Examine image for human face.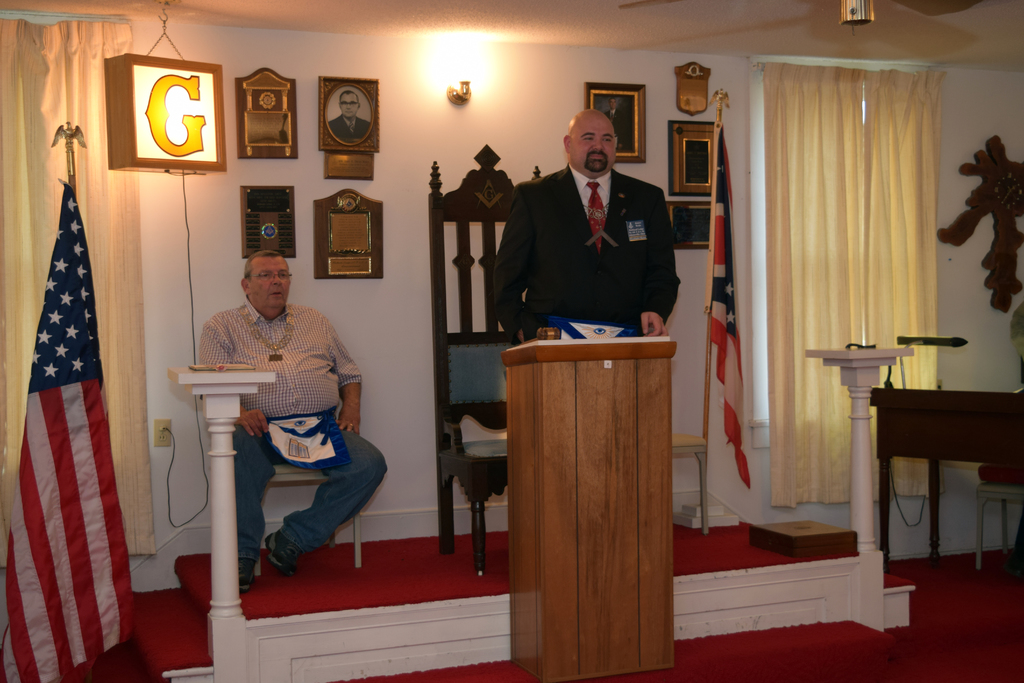
Examination result: rect(248, 251, 289, 308).
